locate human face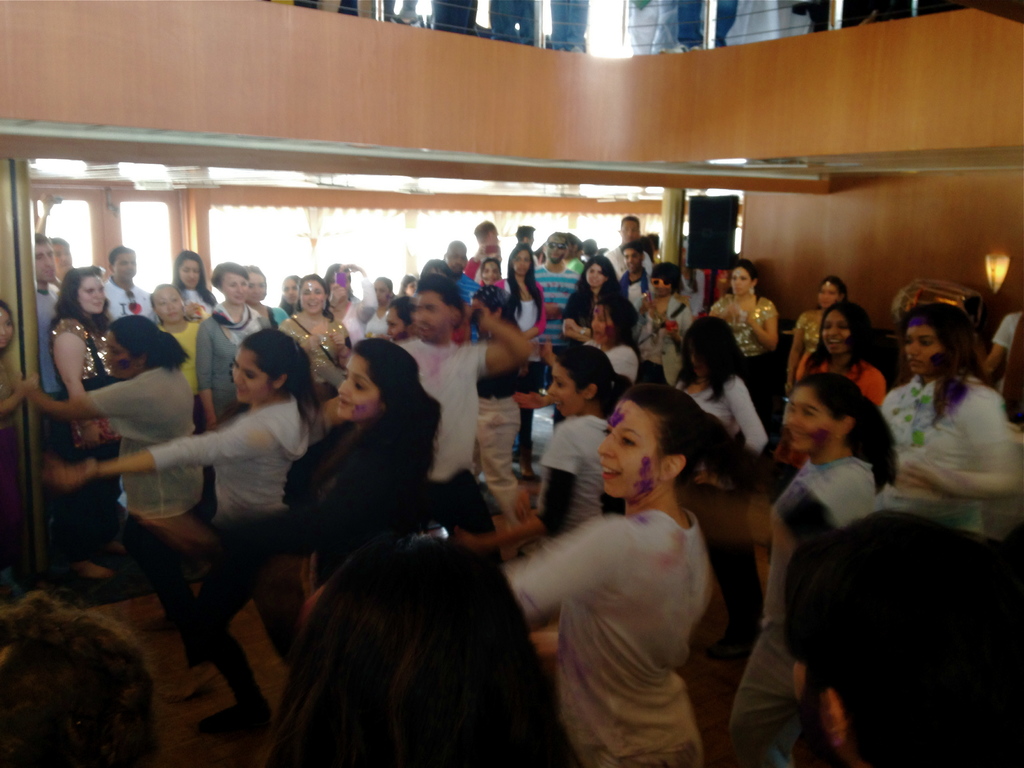
{"left": 546, "top": 233, "right": 567, "bottom": 262}
